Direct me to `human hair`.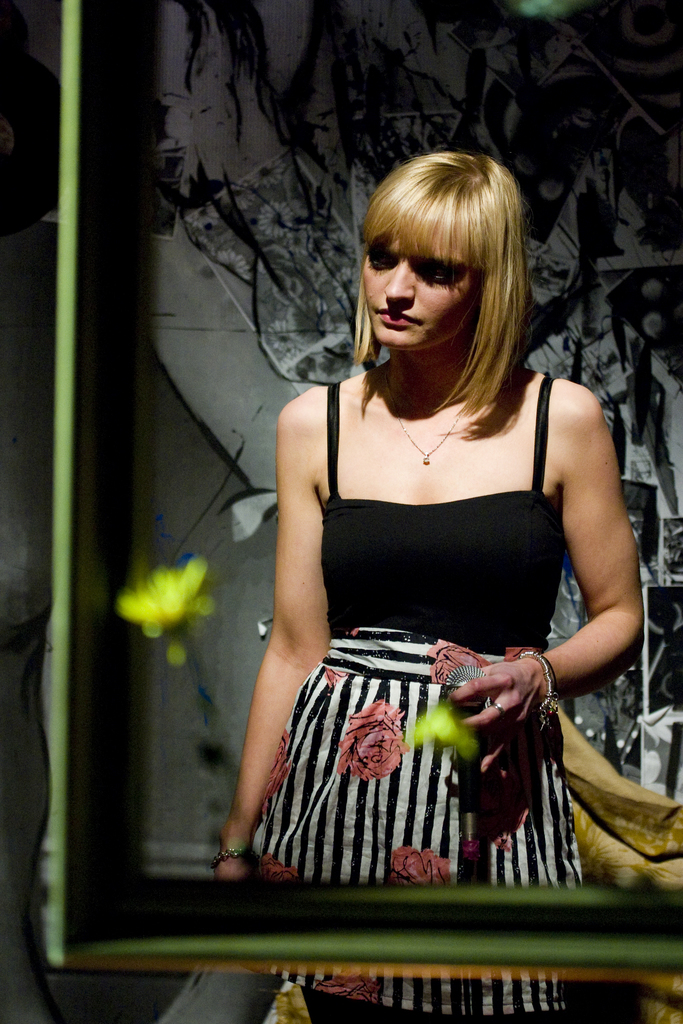
Direction: (353,145,534,419).
